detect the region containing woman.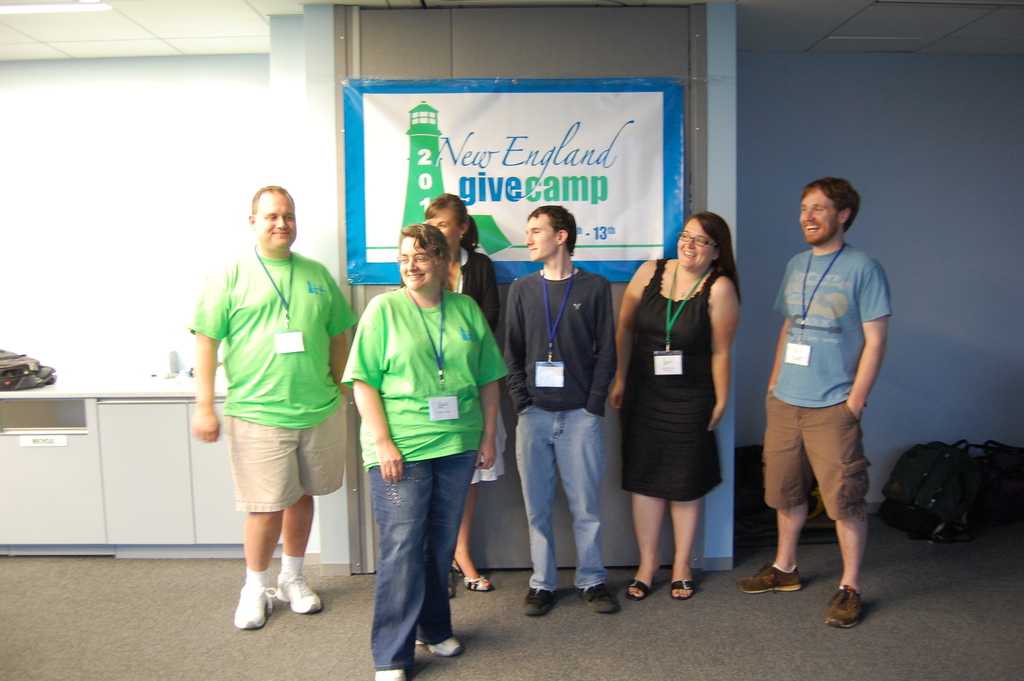
x1=594 y1=202 x2=752 y2=598.
